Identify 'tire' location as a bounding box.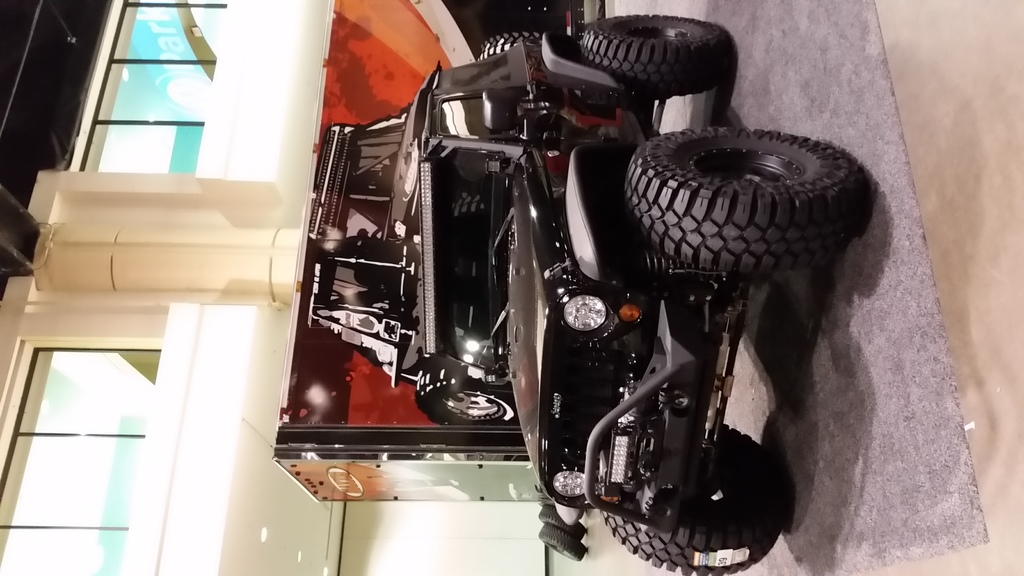
x1=569 y1=14 x2=744 y2=108.
